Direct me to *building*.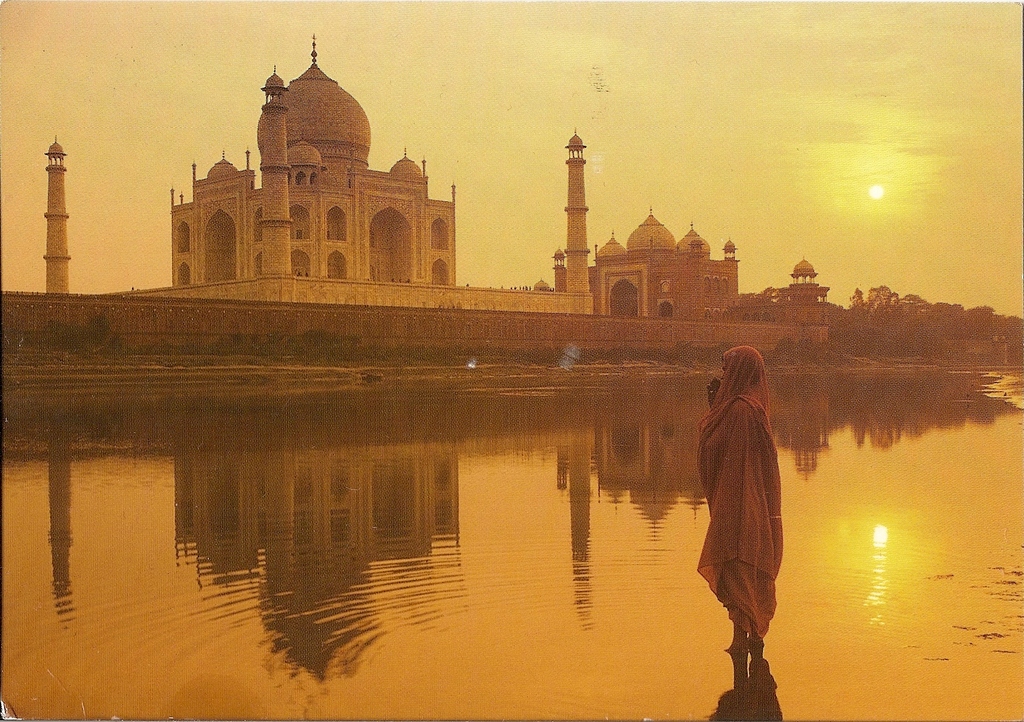
Direction: 33:27:610:329.
